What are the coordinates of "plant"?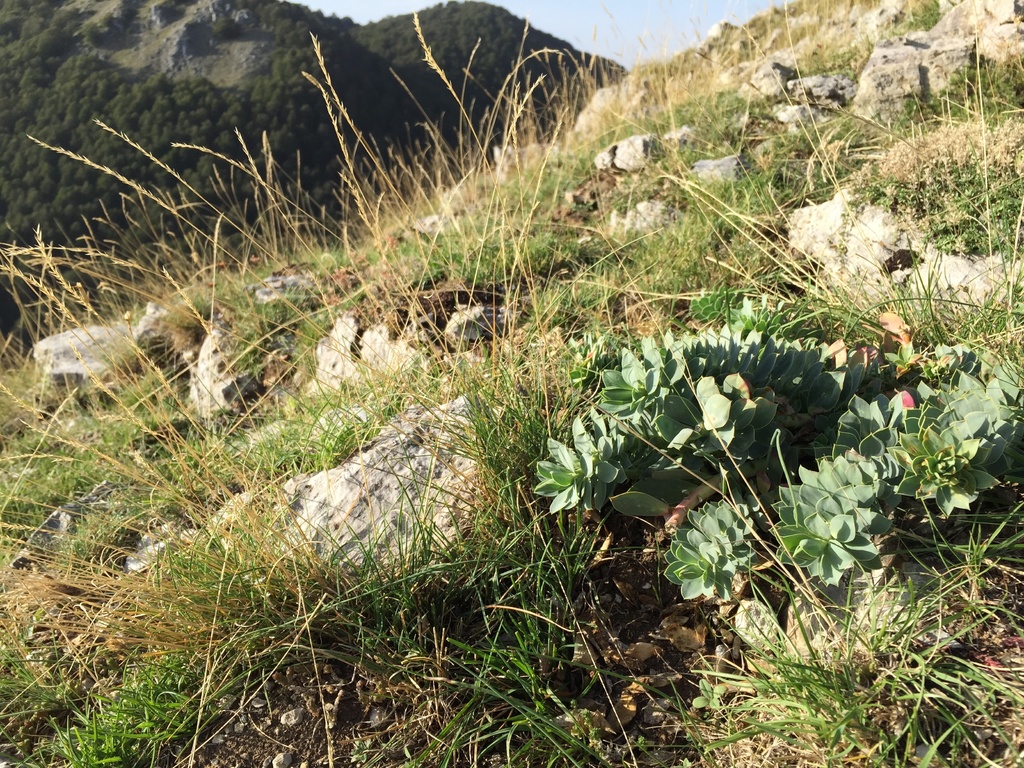
(525, 397, 654, 518).
